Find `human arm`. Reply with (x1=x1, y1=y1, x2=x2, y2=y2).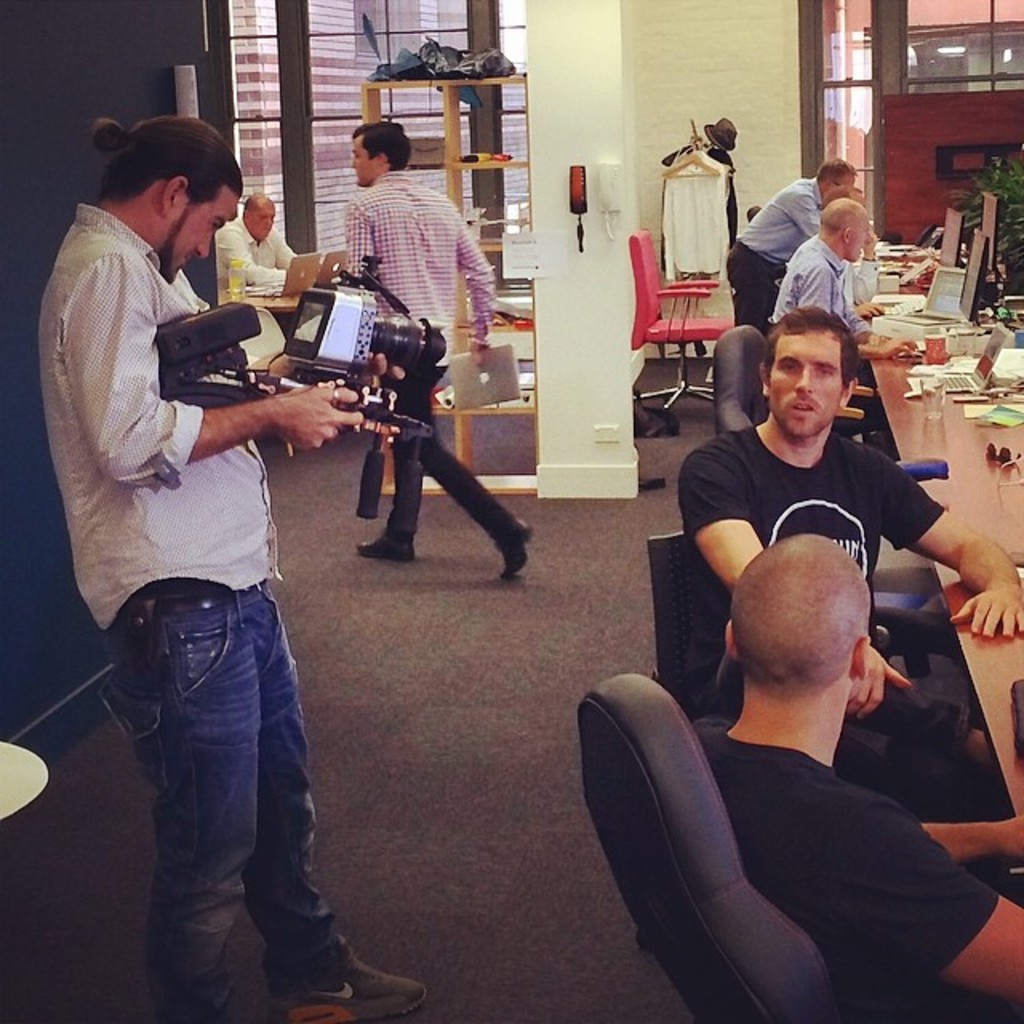
(x1=450, y1=211, x2=501, y2=371).
